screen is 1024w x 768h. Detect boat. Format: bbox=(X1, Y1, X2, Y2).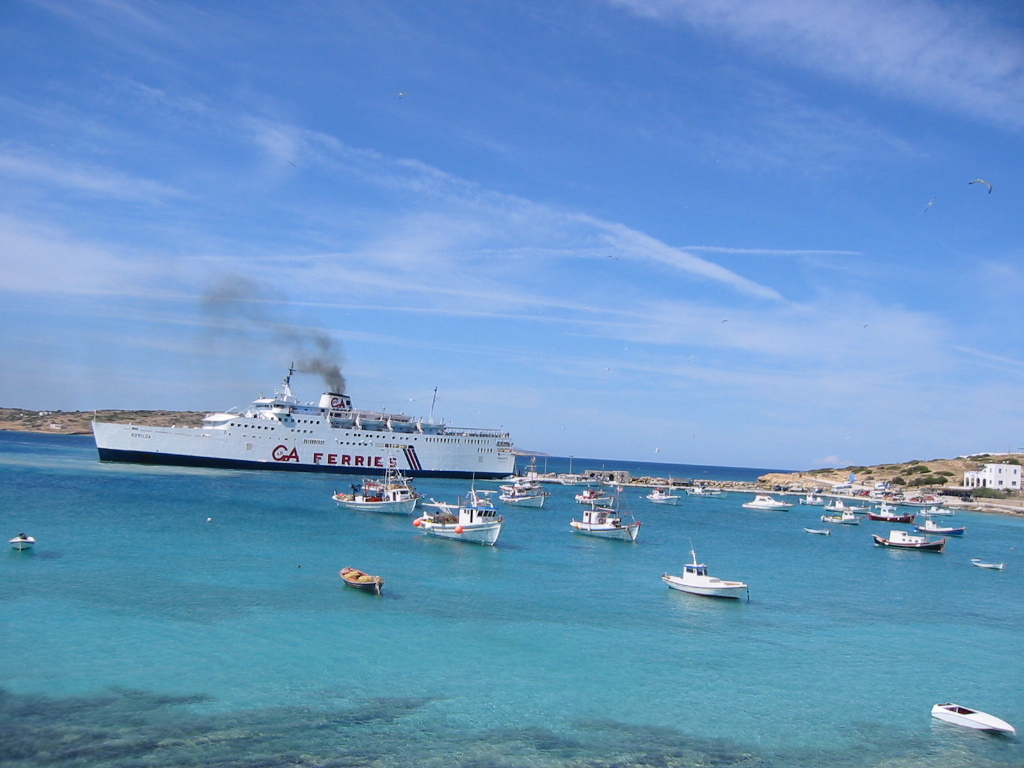
bbox=(417, 475, 503, 548).
